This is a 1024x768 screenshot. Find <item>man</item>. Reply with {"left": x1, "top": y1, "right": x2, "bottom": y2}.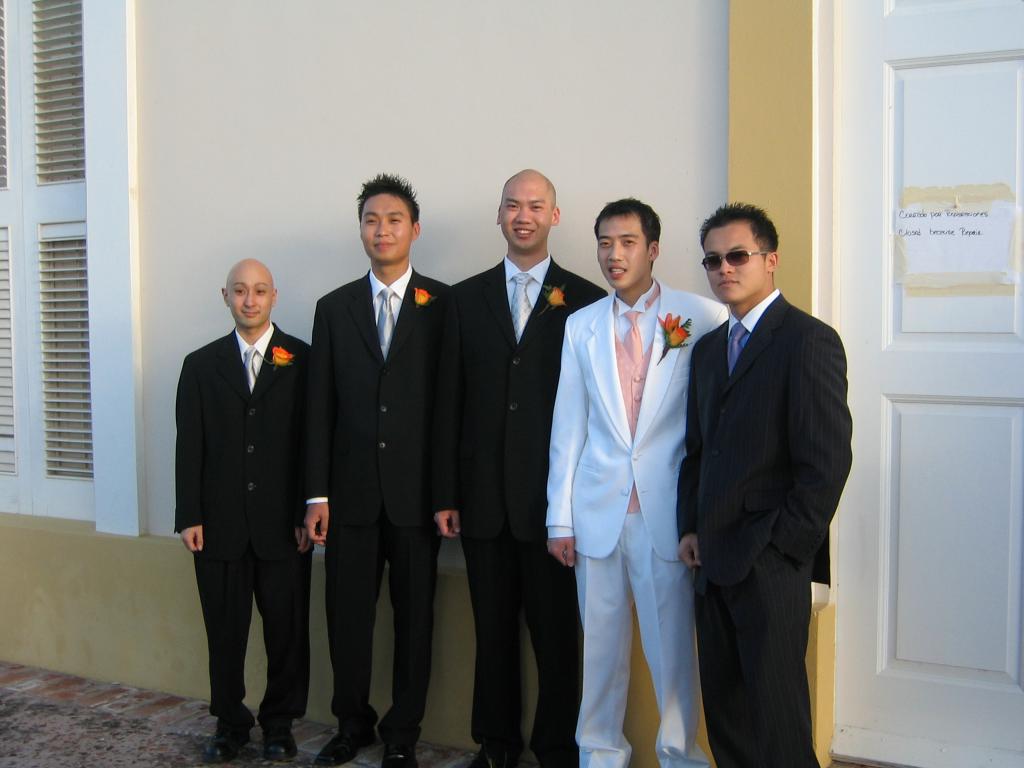
{"left": 543, "top": 198, "right": 729, "bottom": 767}.
